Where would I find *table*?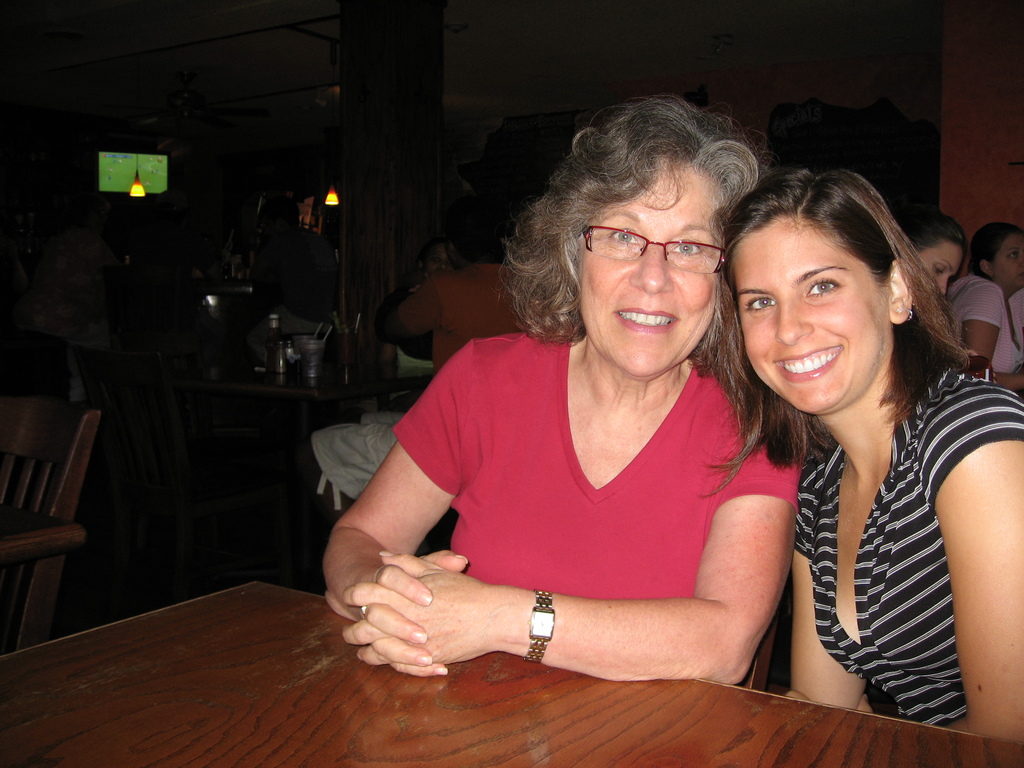
At region(0, 579, 1023, 767).
